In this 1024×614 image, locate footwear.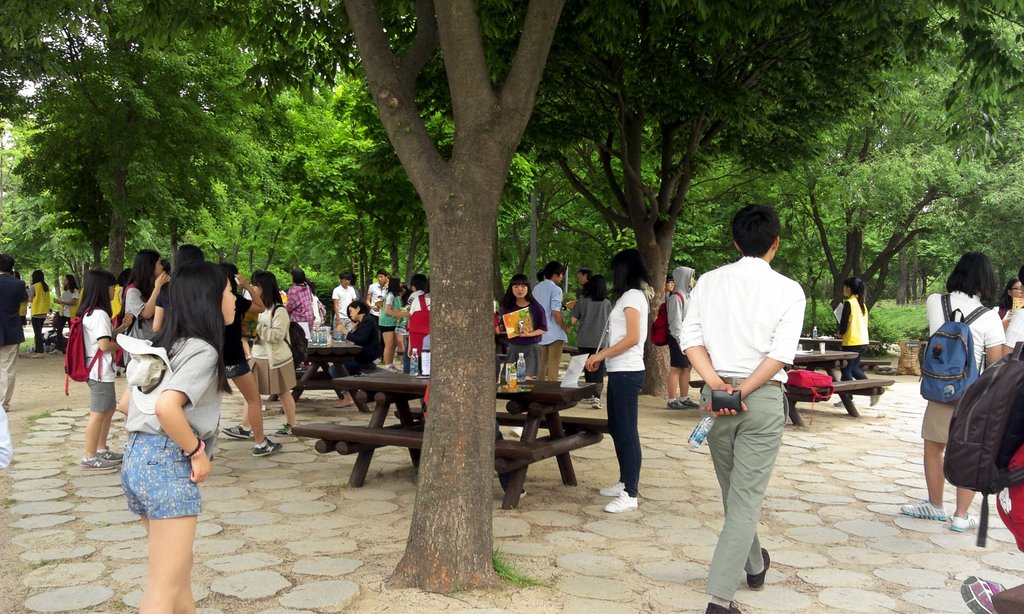
Bounding box: select_region(274, 423, 298, 436).
